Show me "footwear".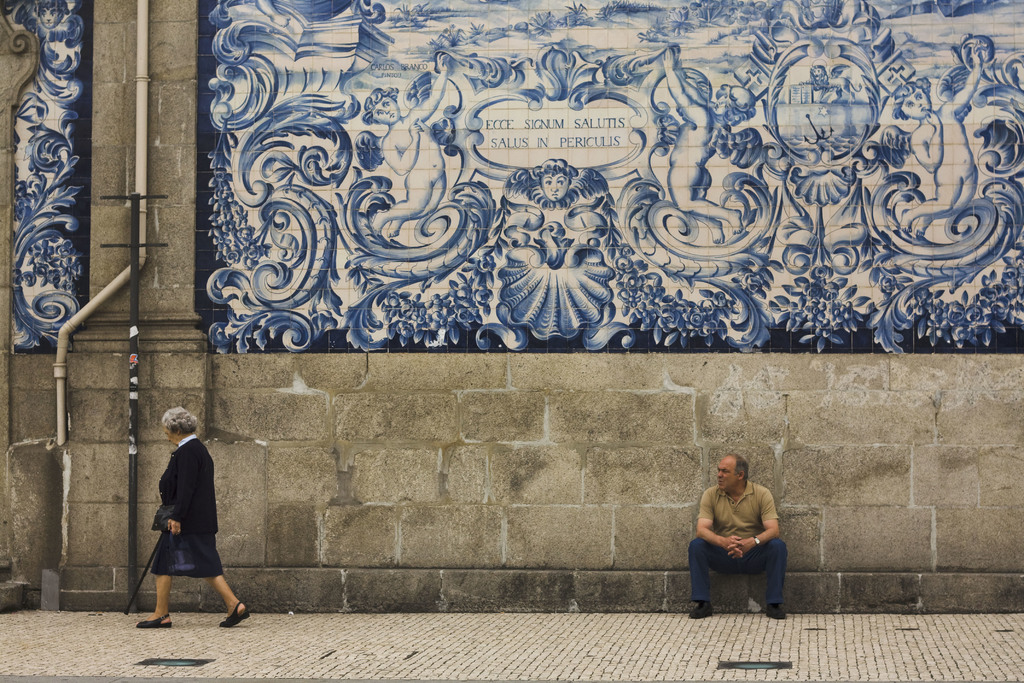
"footwear" is here: (x1=687, y1=600, x2=713, y2=620).
